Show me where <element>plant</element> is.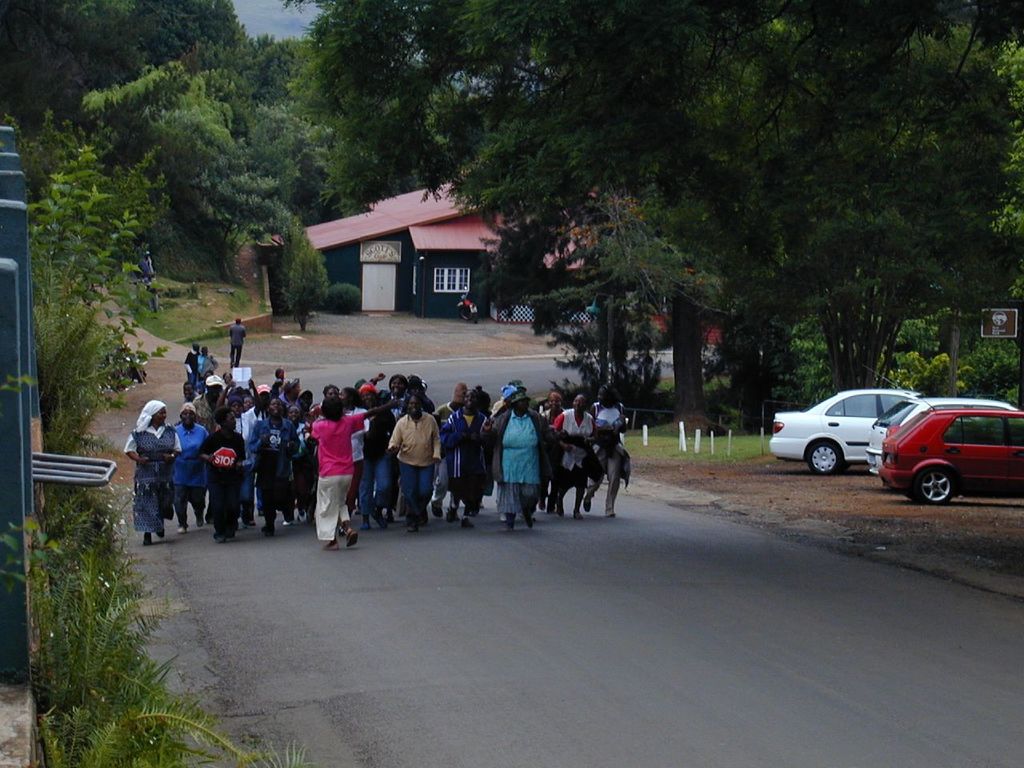
<element>plant</element> is at [521, 223, 677, 431].
